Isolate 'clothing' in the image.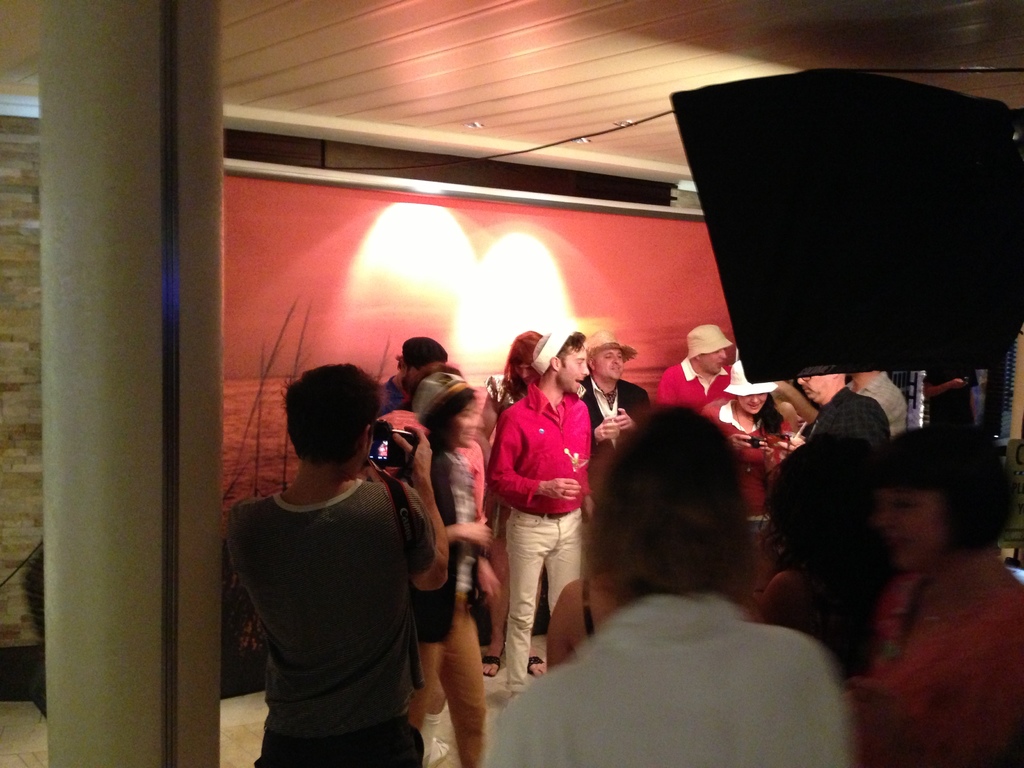
Isolated region: <region>653, 355, 728, 416</region>.
